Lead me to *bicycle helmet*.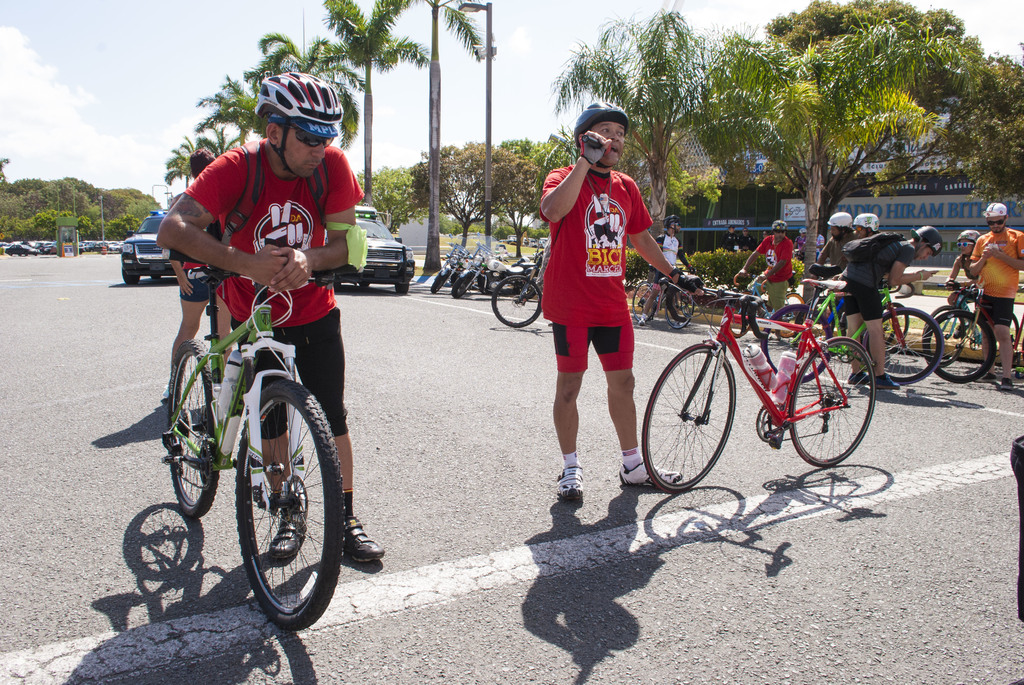
Lead to 576:105:630:166.
